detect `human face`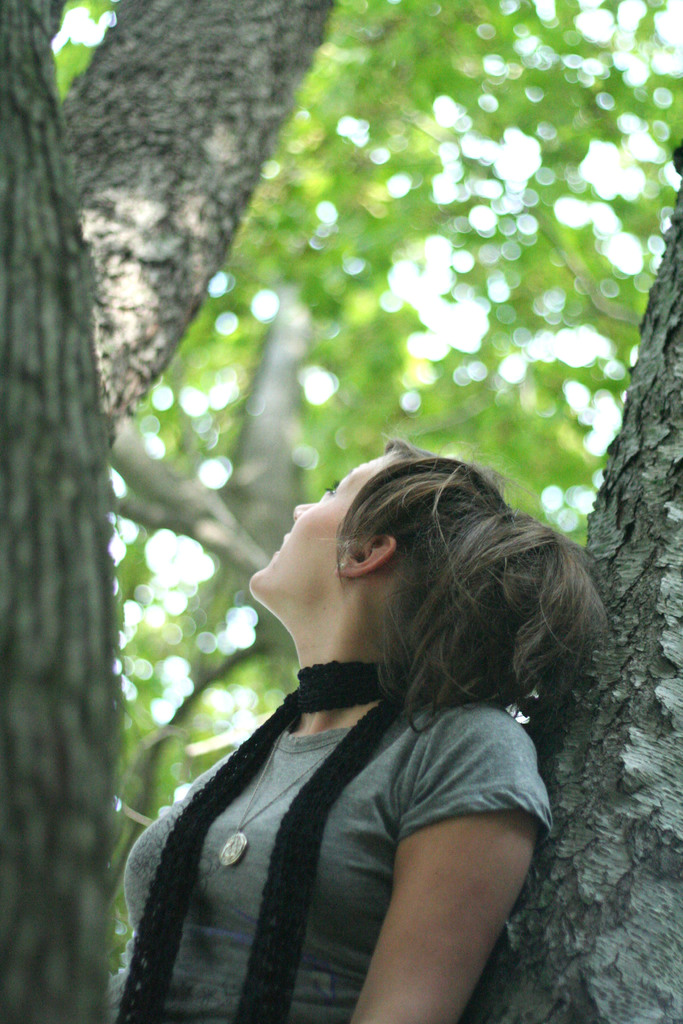
[left=249, top=456, right=391, bottom=602]
